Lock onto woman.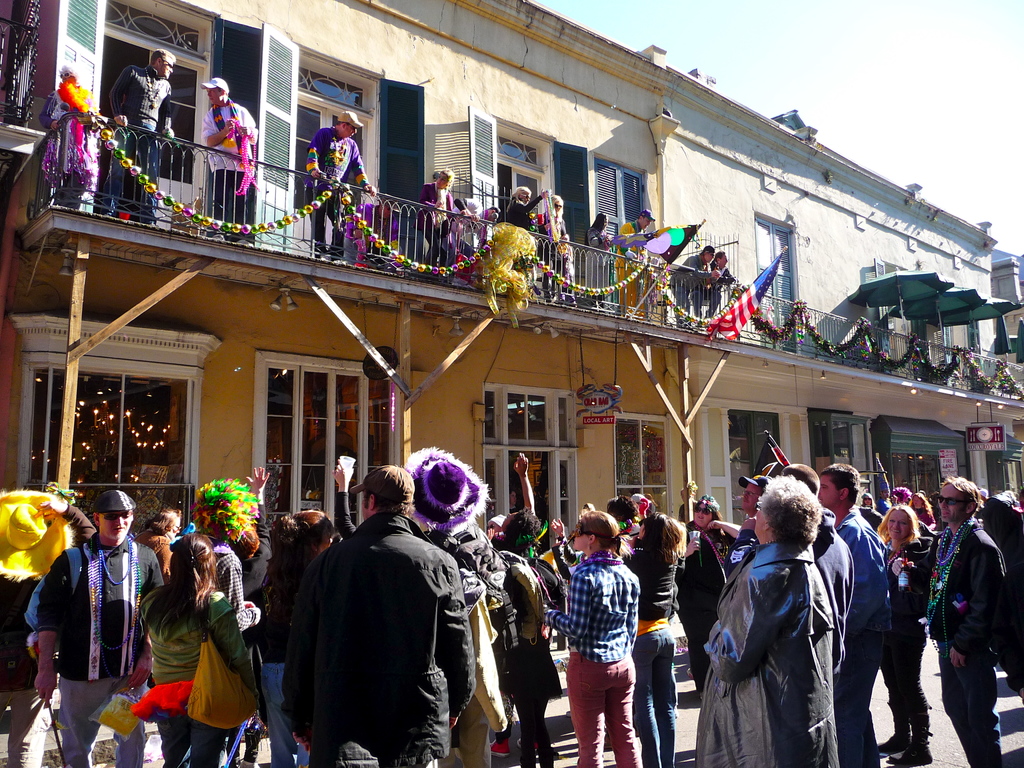
Locked: region(502, 184, 548, 290).
